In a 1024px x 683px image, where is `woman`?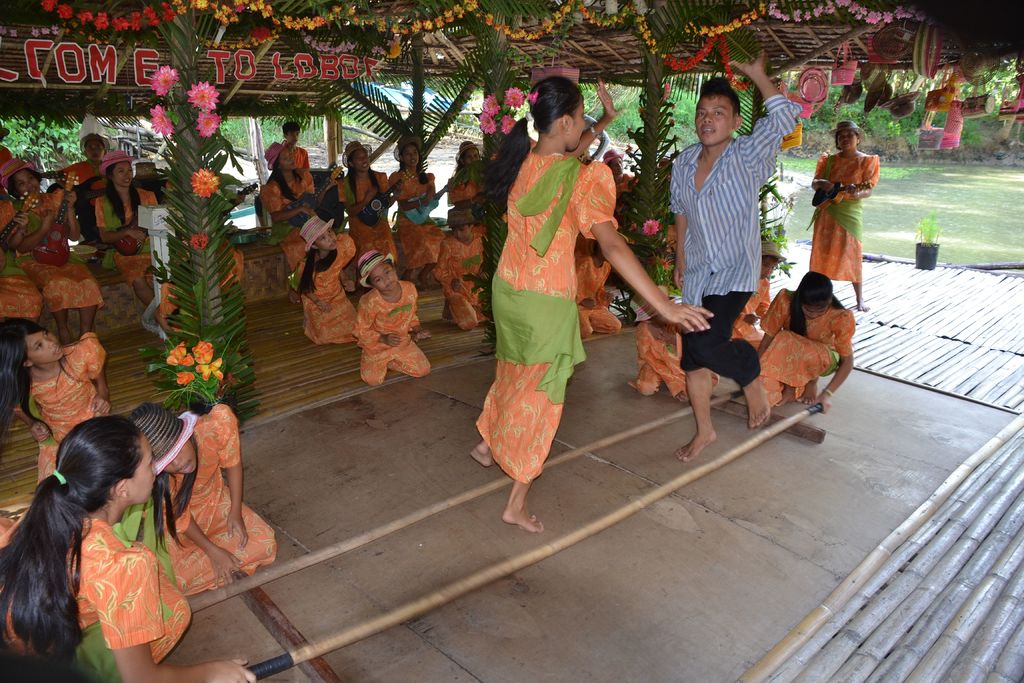
386, 134, 449, 290.
